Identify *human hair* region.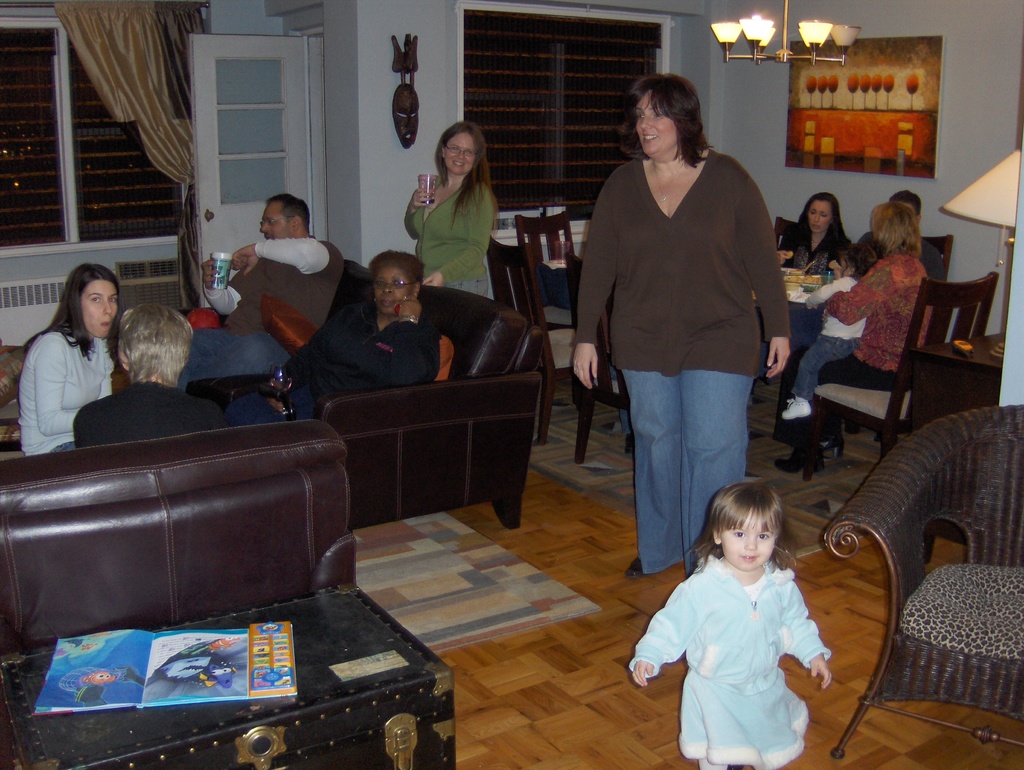
Region: 616 70 715 170.
